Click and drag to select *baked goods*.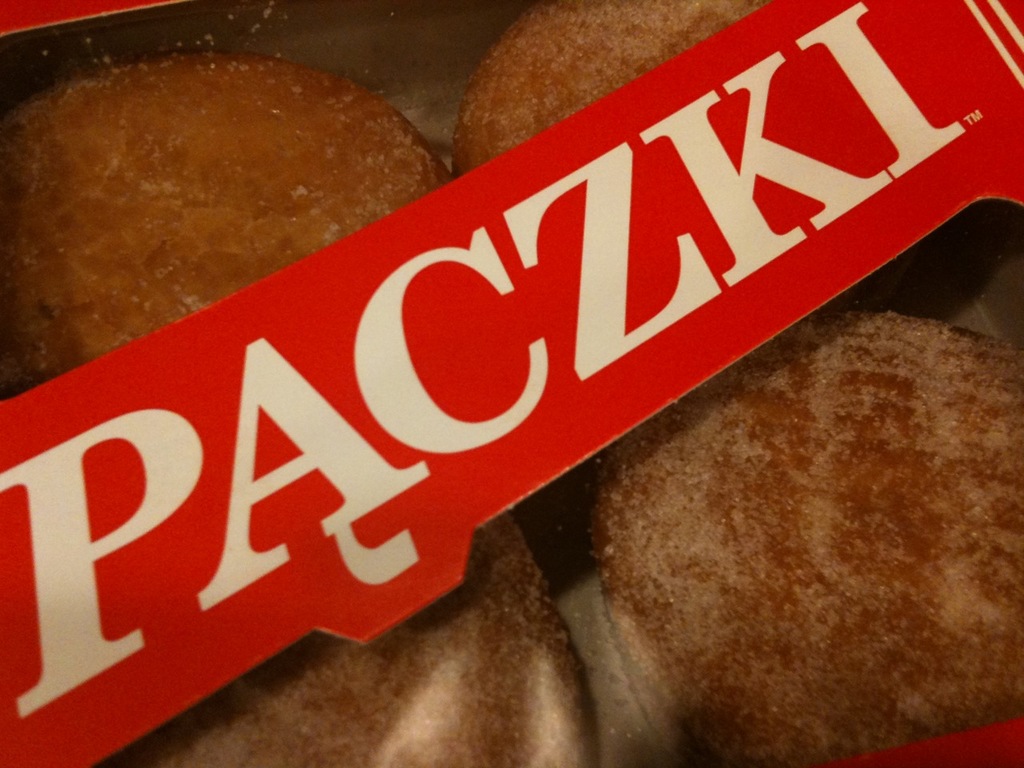
Selection: [450, 0, 786, 178].
